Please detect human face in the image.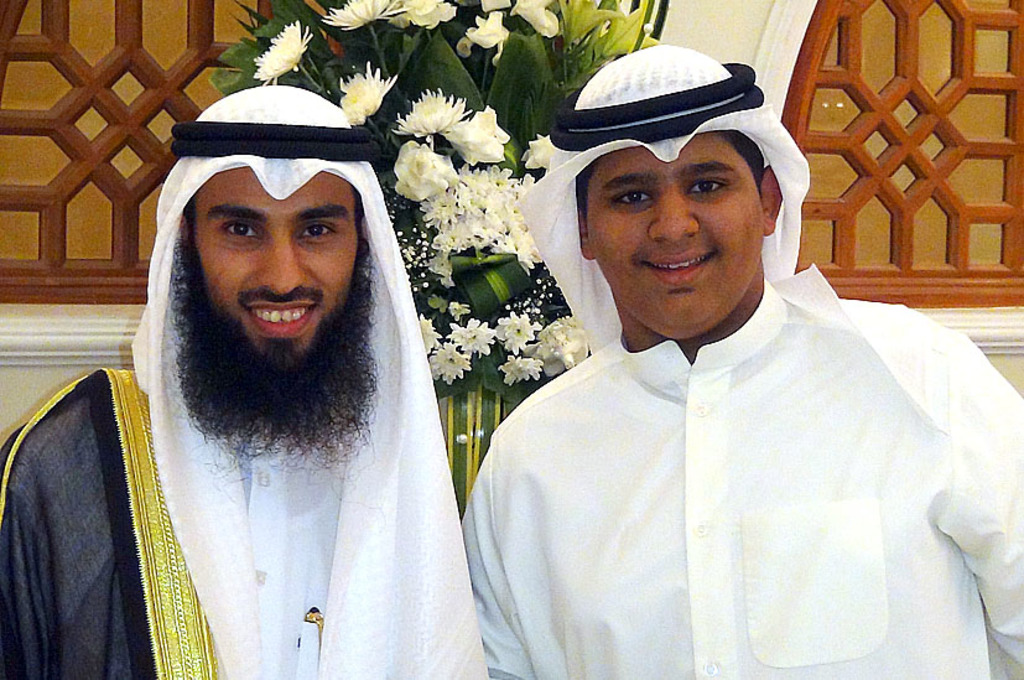
x1=194, y1=167, x2=363, y2=357.
